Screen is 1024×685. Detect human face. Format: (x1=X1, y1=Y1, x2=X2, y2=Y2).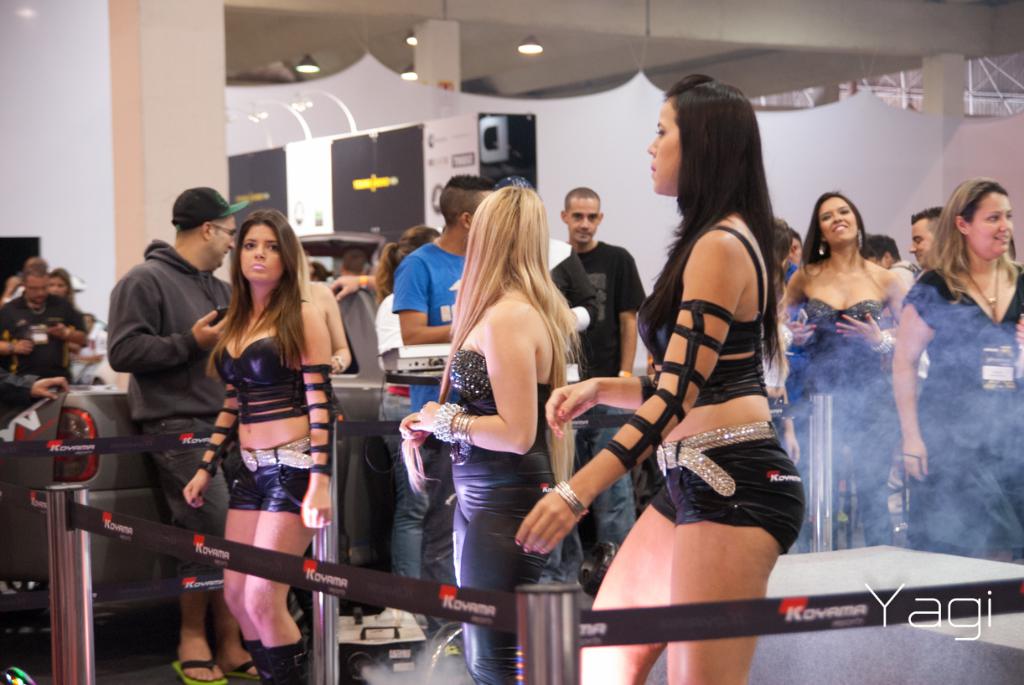
(x1=47, y1=272, x2=65, y2=295).
